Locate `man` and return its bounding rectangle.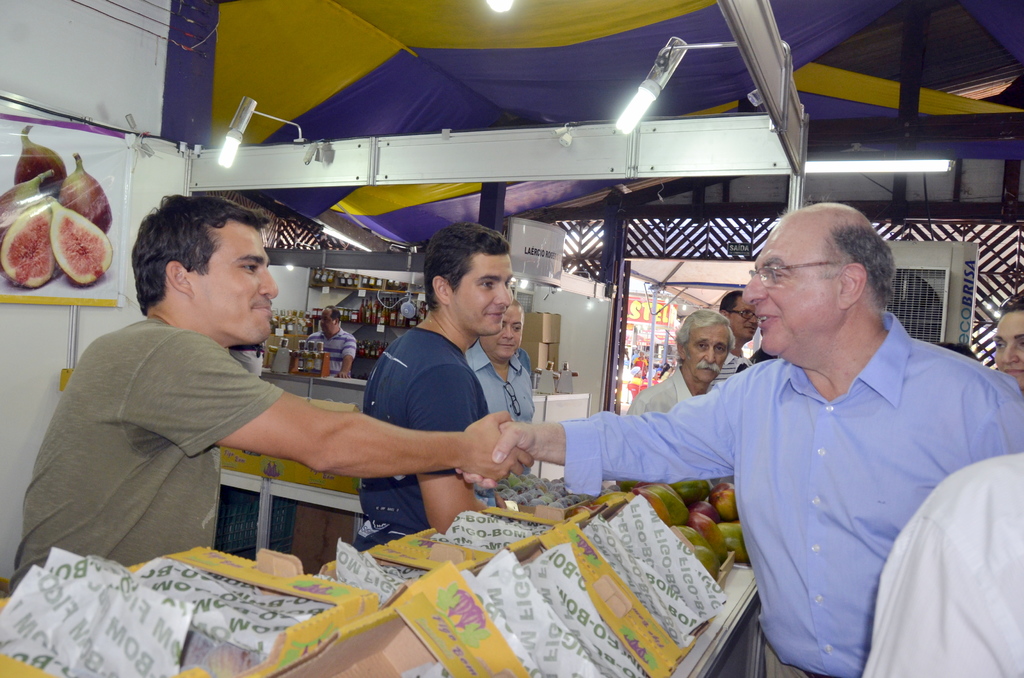
Rect(470, 344, 532, 376).
